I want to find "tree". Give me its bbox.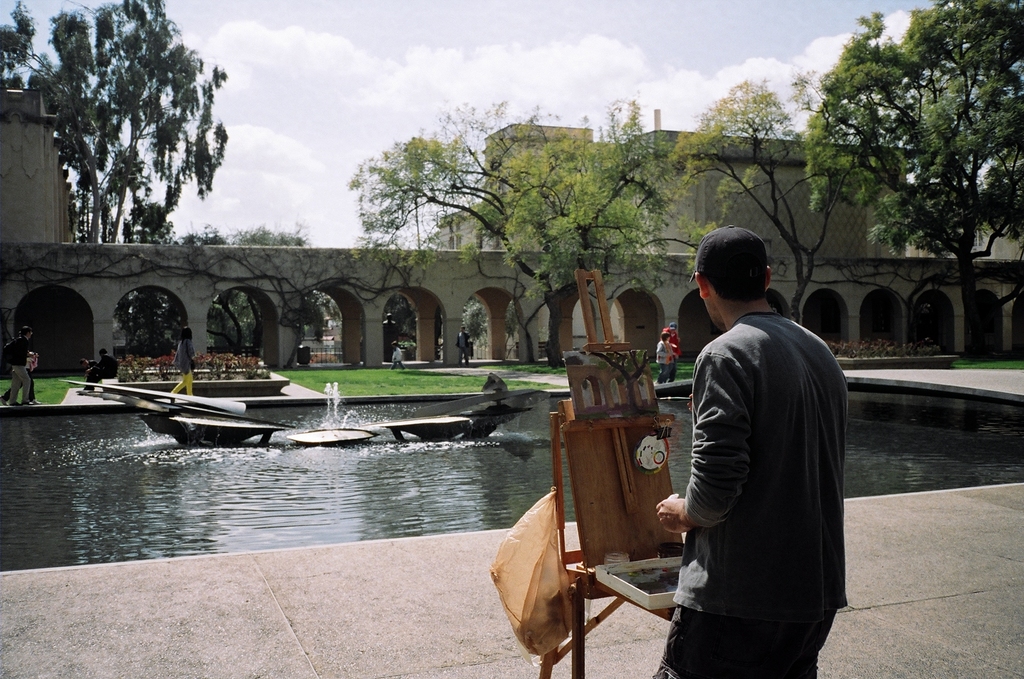
left=344, top=93, right=675, bottom=371.
